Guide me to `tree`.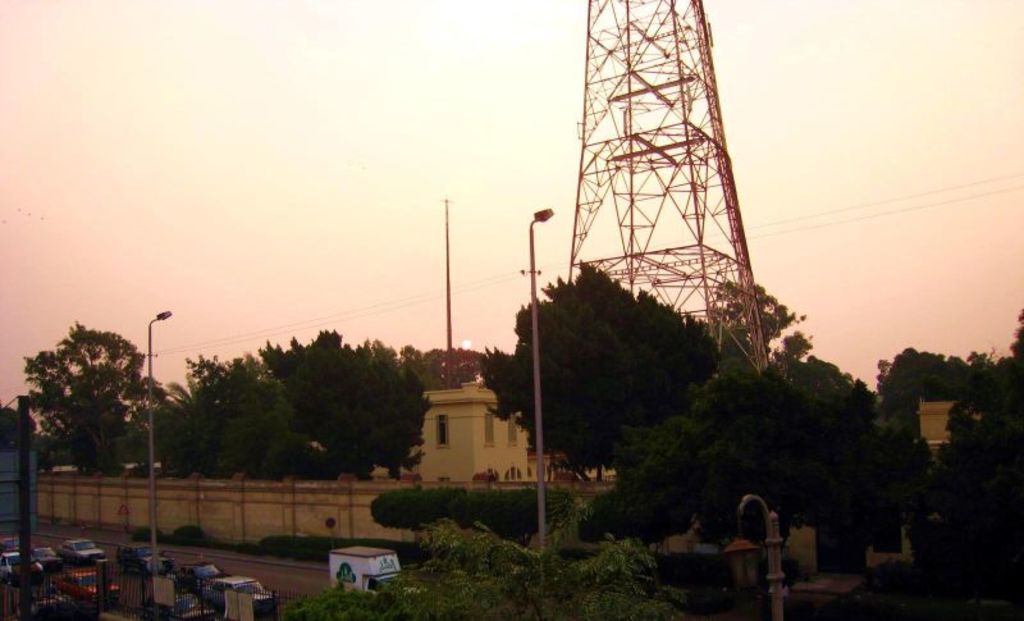
Guidance: Rect(388, 517, 687, 620).
